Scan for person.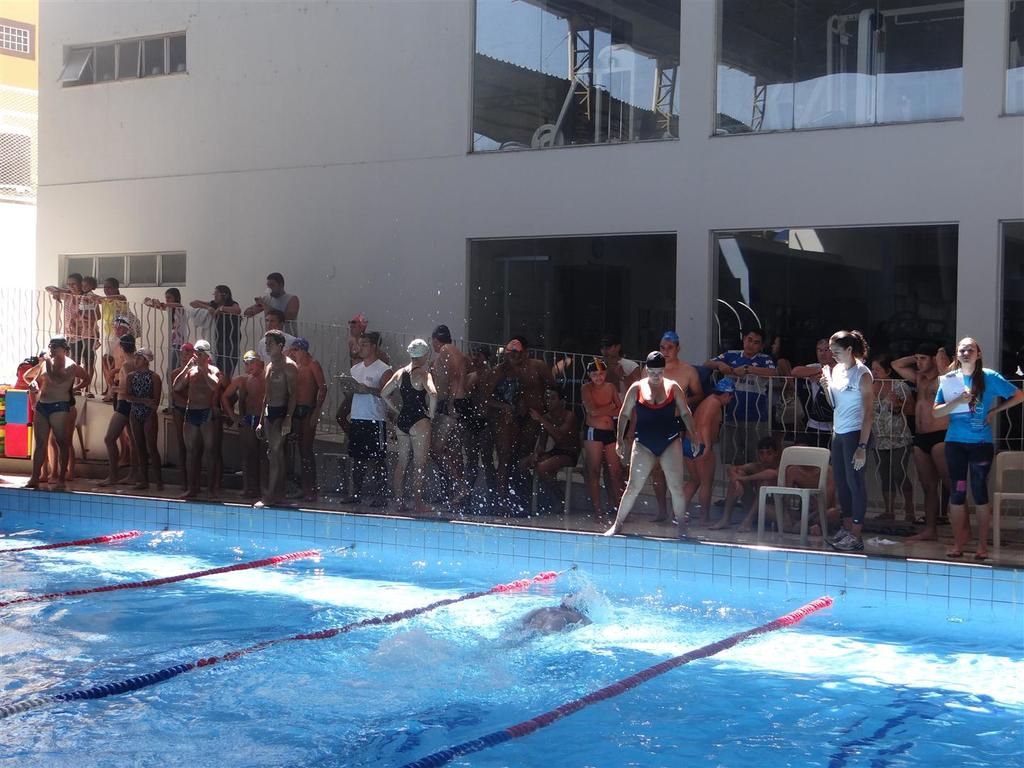
Scan result: x1=699 y1=438 x2=784 y2=532.
